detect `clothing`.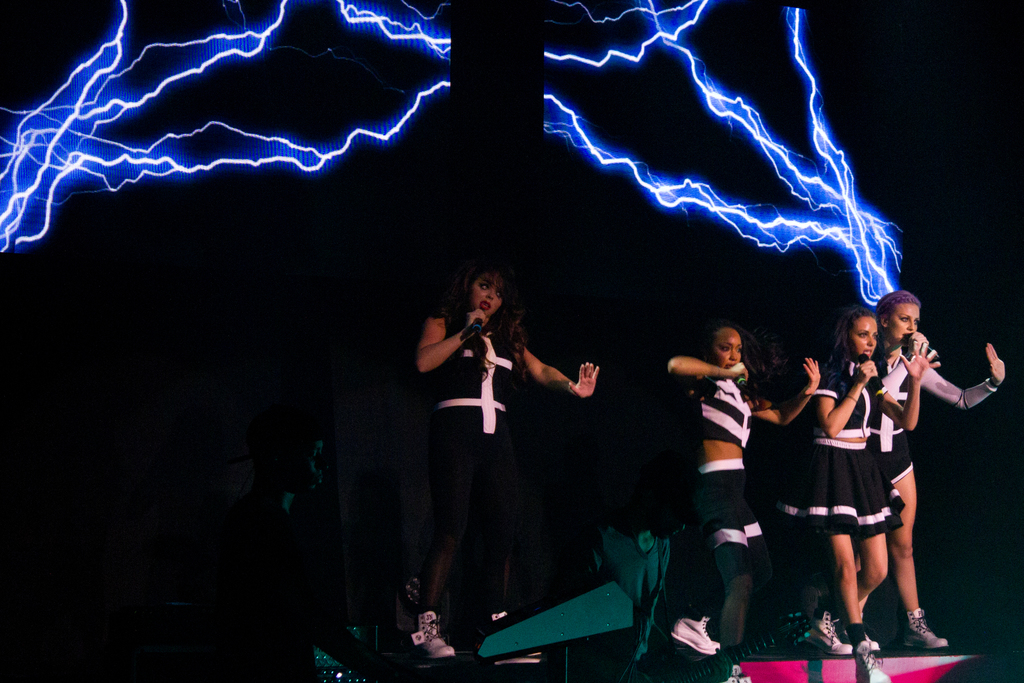
Detected at 778:360:908:547.
